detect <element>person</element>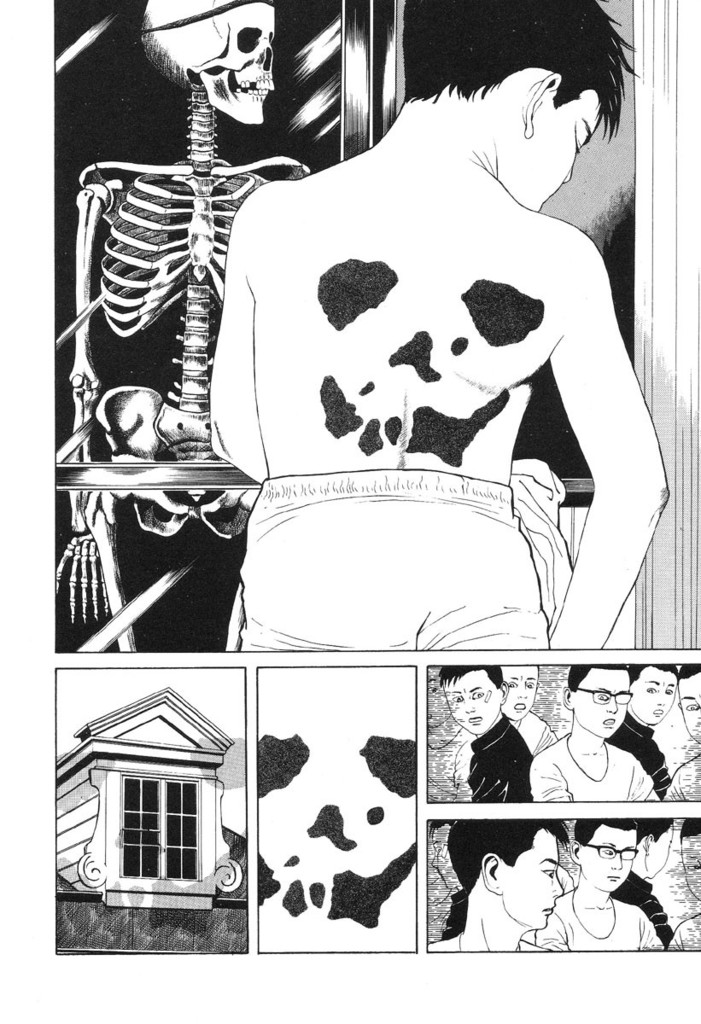
rect(425, 815, 700, 957)
